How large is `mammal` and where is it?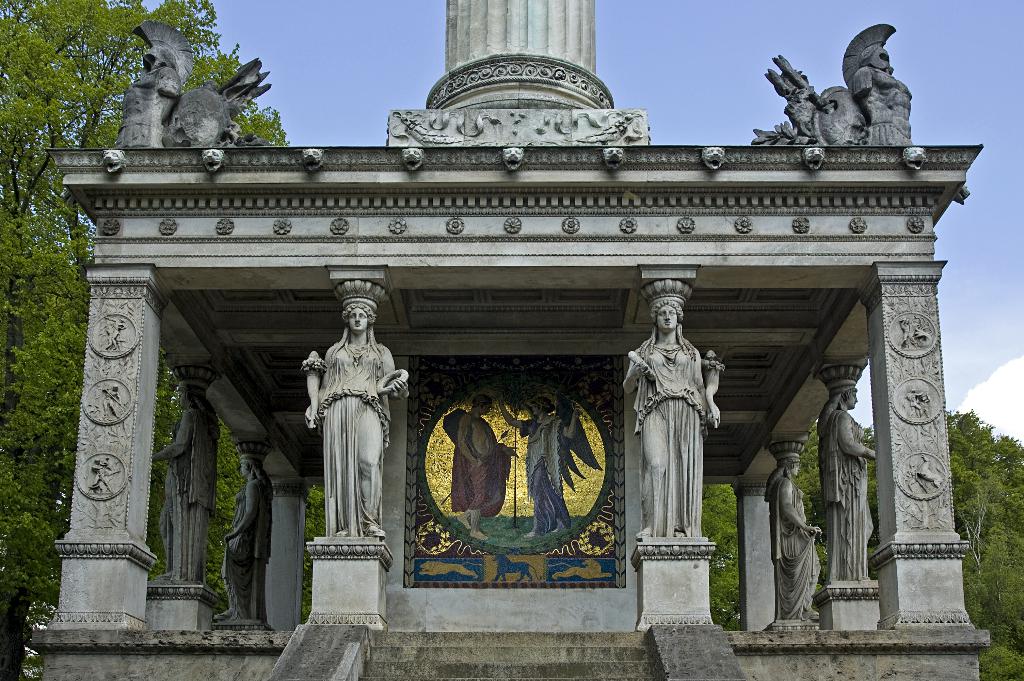
Bounding box: (left=306, top=299, right=408, bottom=536).
